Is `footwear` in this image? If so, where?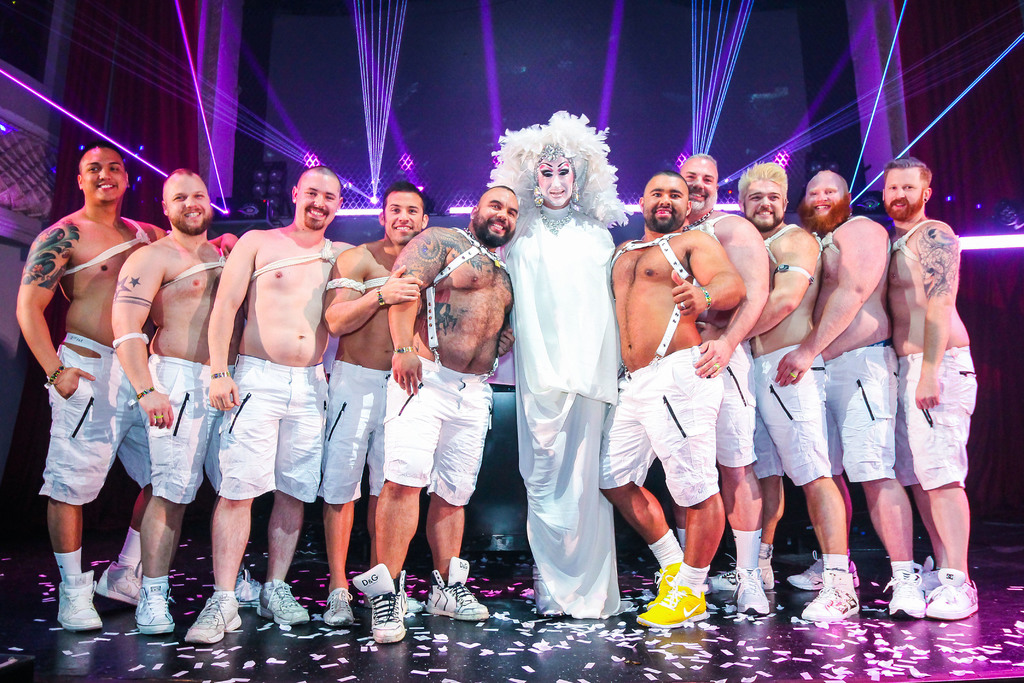
Yes, at bbox=[883, 566, 928, 621].
